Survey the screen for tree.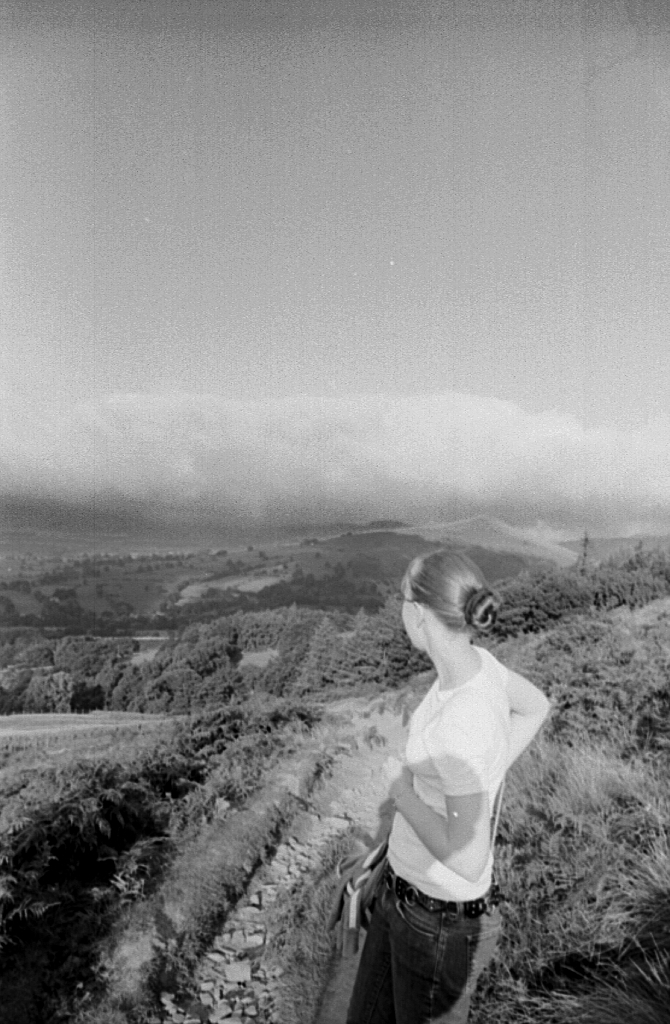
Survey found: [x1=171, y1=629, x2=229, y2=710].
